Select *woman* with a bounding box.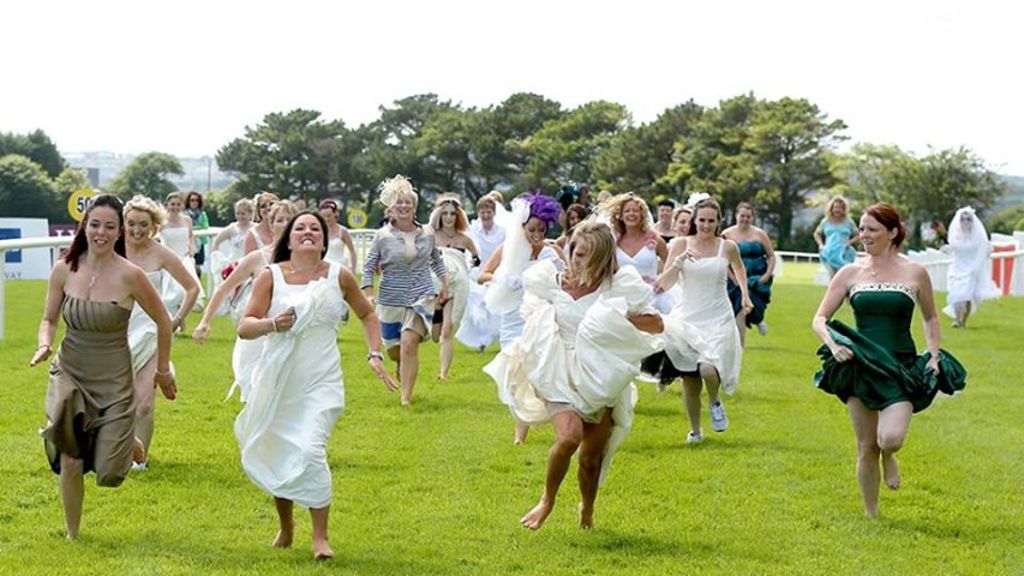
(244, 192, 282, 262).
